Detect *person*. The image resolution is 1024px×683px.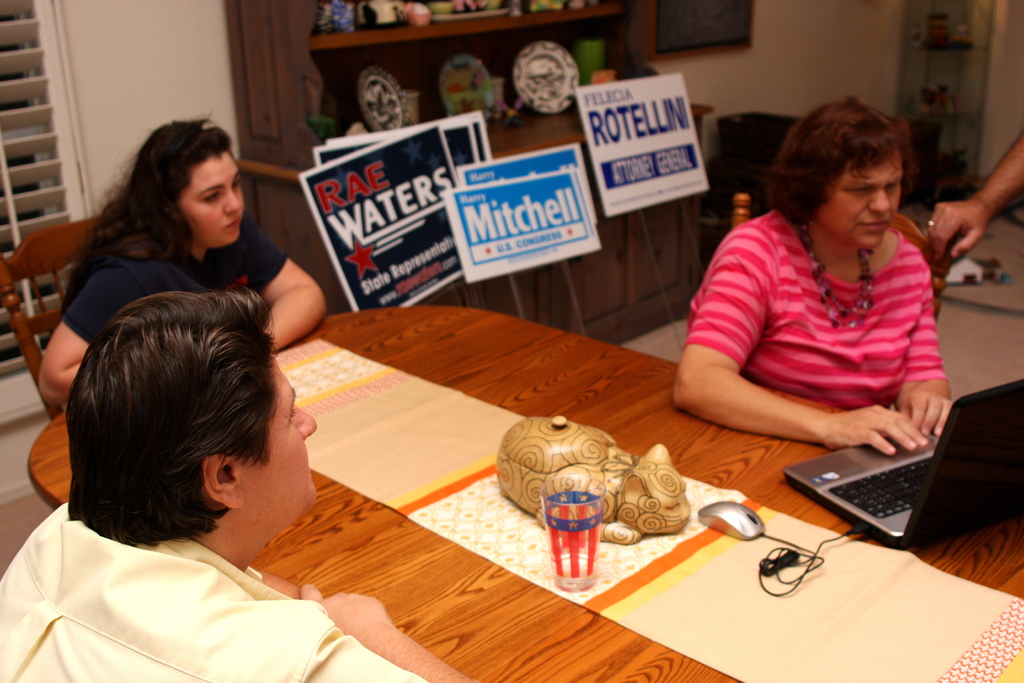
<region>31, 258, 360, 658</region>.
